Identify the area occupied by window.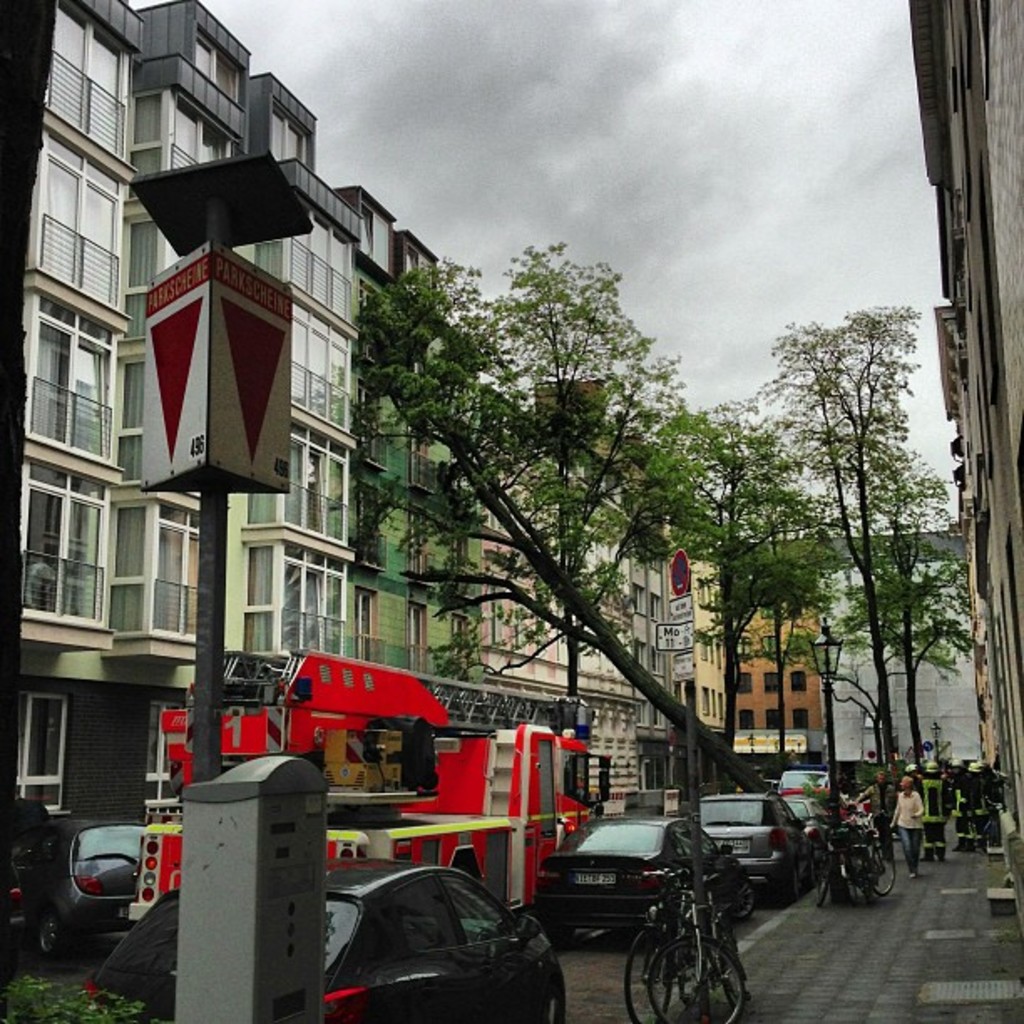
Area: x1=243, y1=537, x2=338, y2=654.
